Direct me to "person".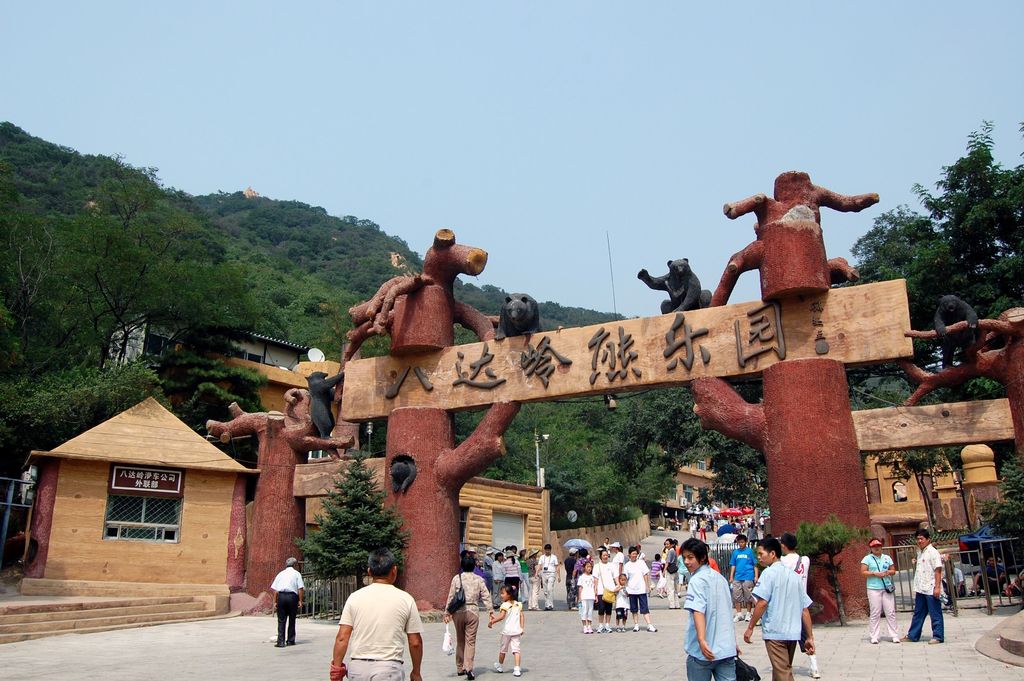
Direction: (left=499, top=546, right=520, bottom=602).
